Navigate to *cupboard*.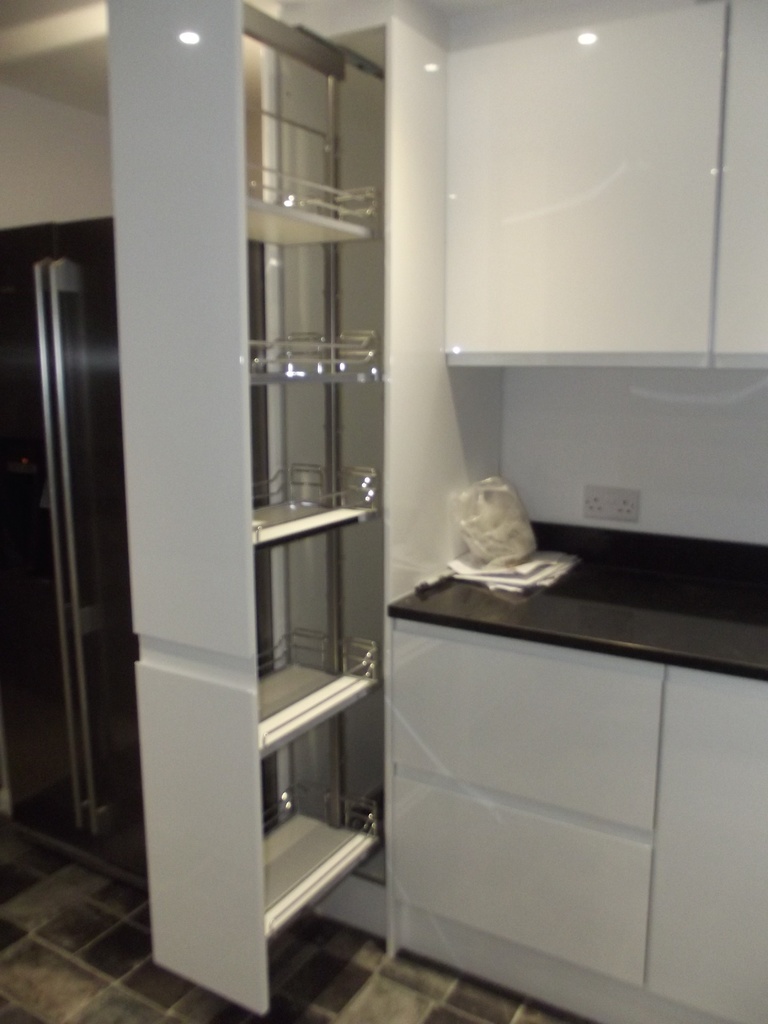
Navigation target: (364, 563, 766, 1023).
